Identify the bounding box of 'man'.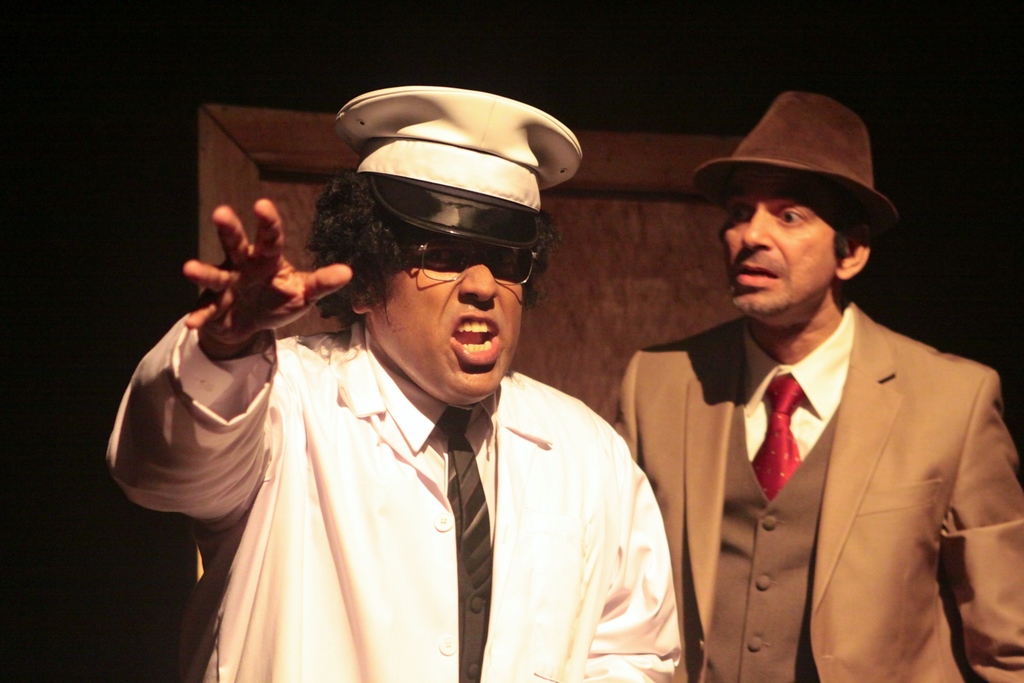
<box>621,115,1001,682</box>.
